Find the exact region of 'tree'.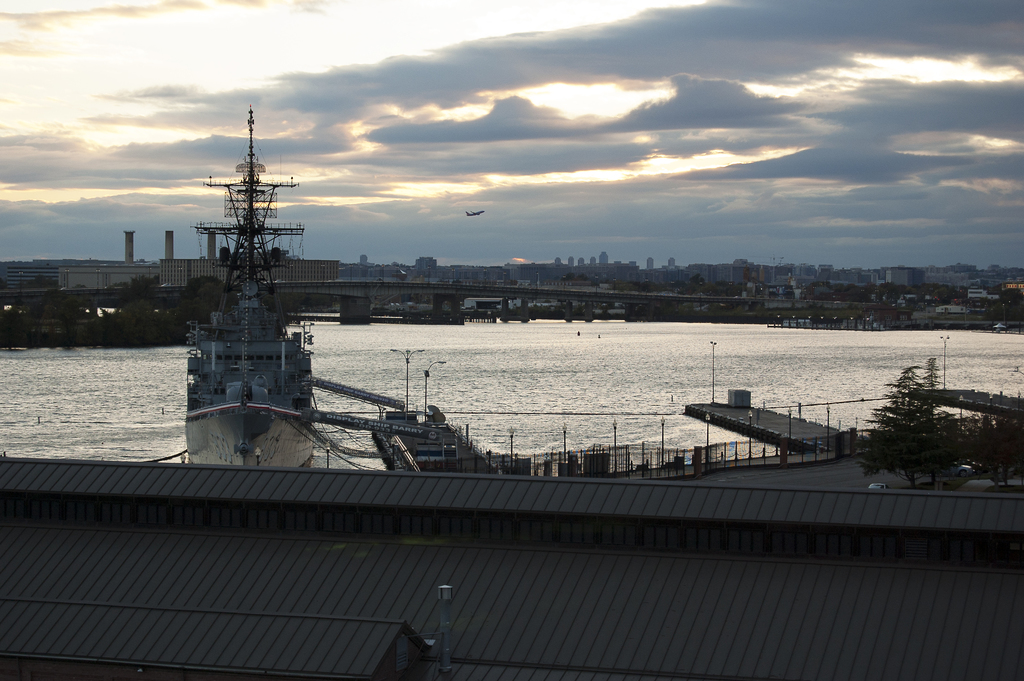
Exact region: [118, 272, 161, 303].
